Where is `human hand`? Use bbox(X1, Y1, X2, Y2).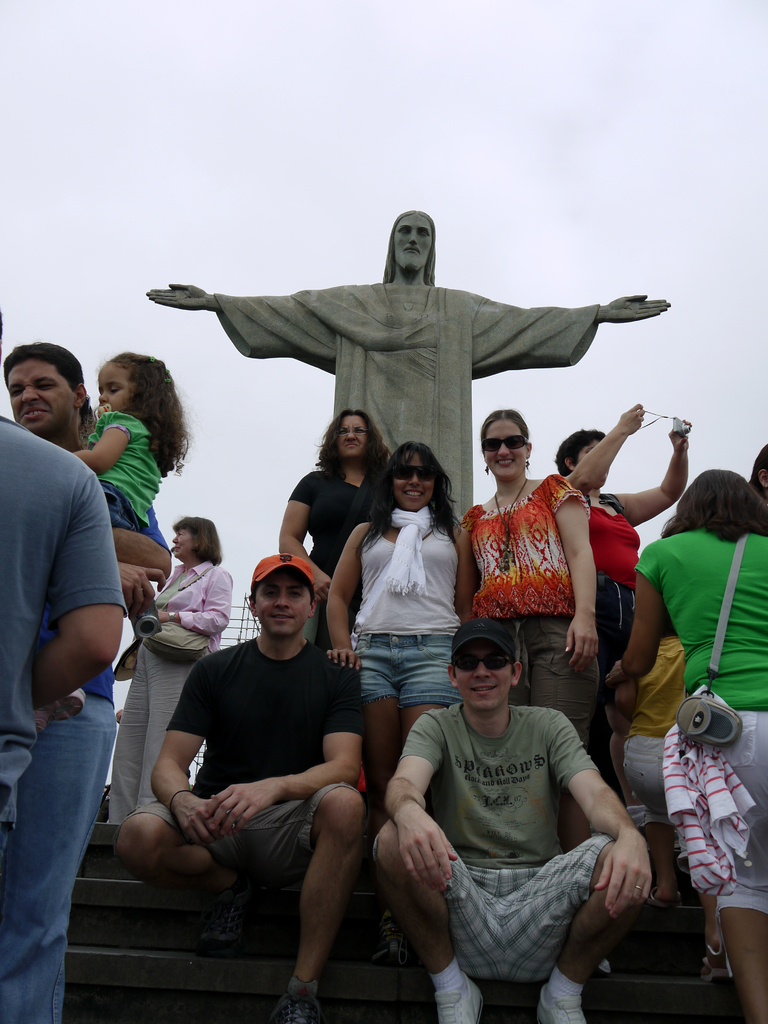
bbox(203, 781, 285, 837).
